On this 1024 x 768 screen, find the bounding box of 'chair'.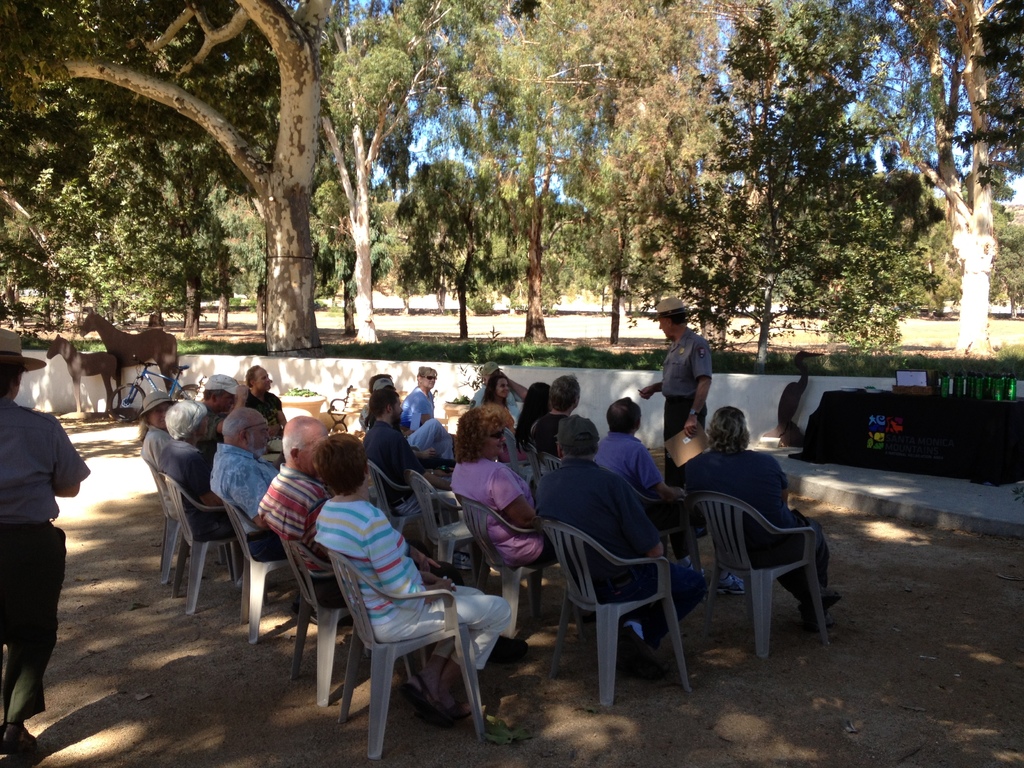
Bounding box: rect(547, 523, 697, 709).
